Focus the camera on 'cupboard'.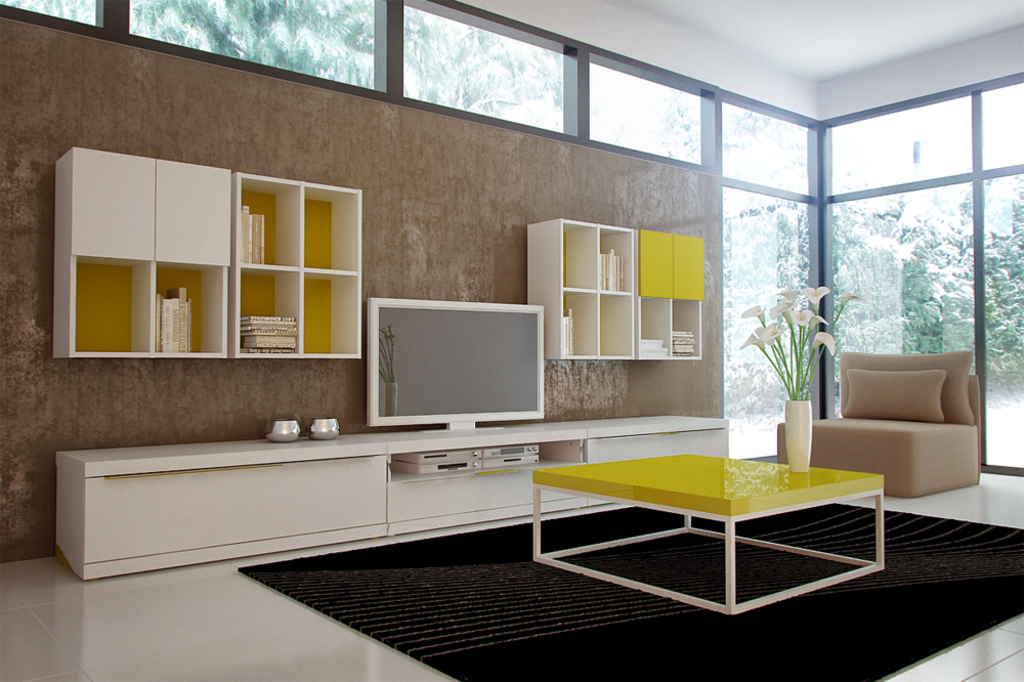
Focus region: <bbox>510, 214, 718, 371</bbox>.
